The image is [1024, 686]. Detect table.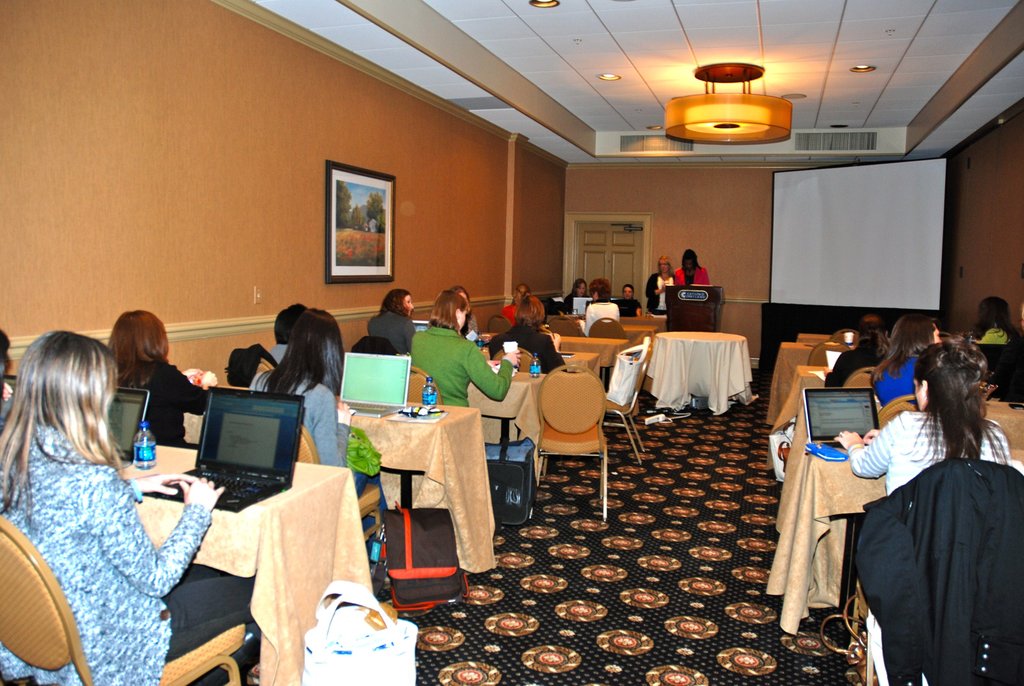
Detection: left=772, top=364, right=870, bottom=474.
